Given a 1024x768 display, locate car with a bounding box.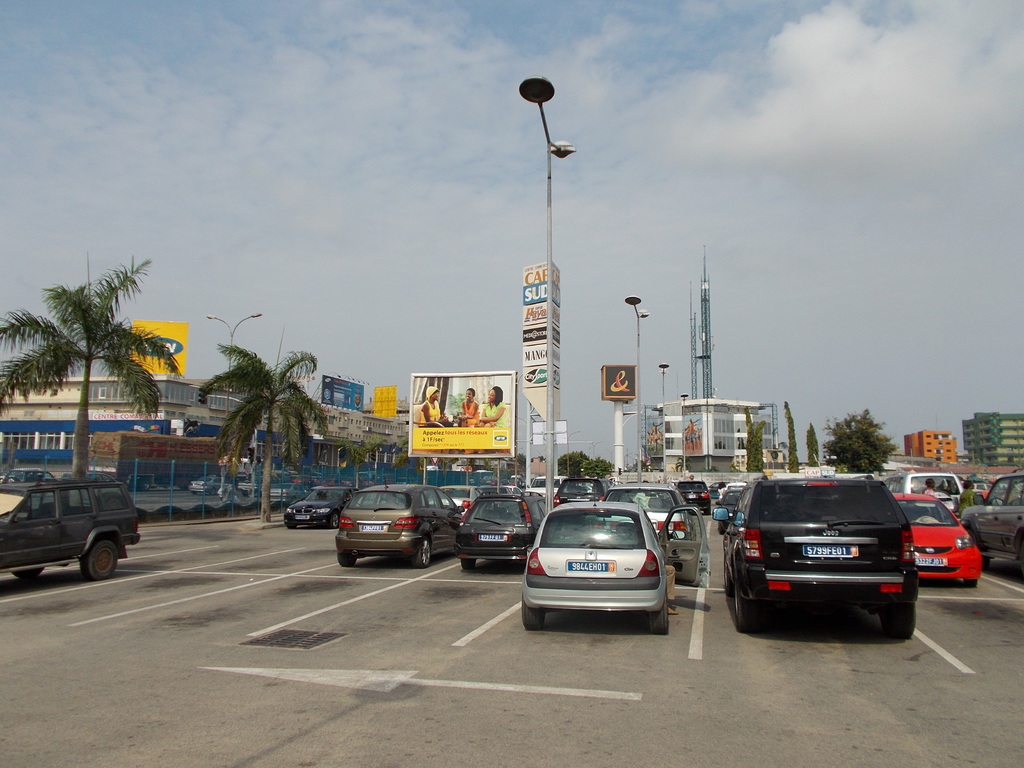
Located: l=675, t=474, r=718, b=519.
